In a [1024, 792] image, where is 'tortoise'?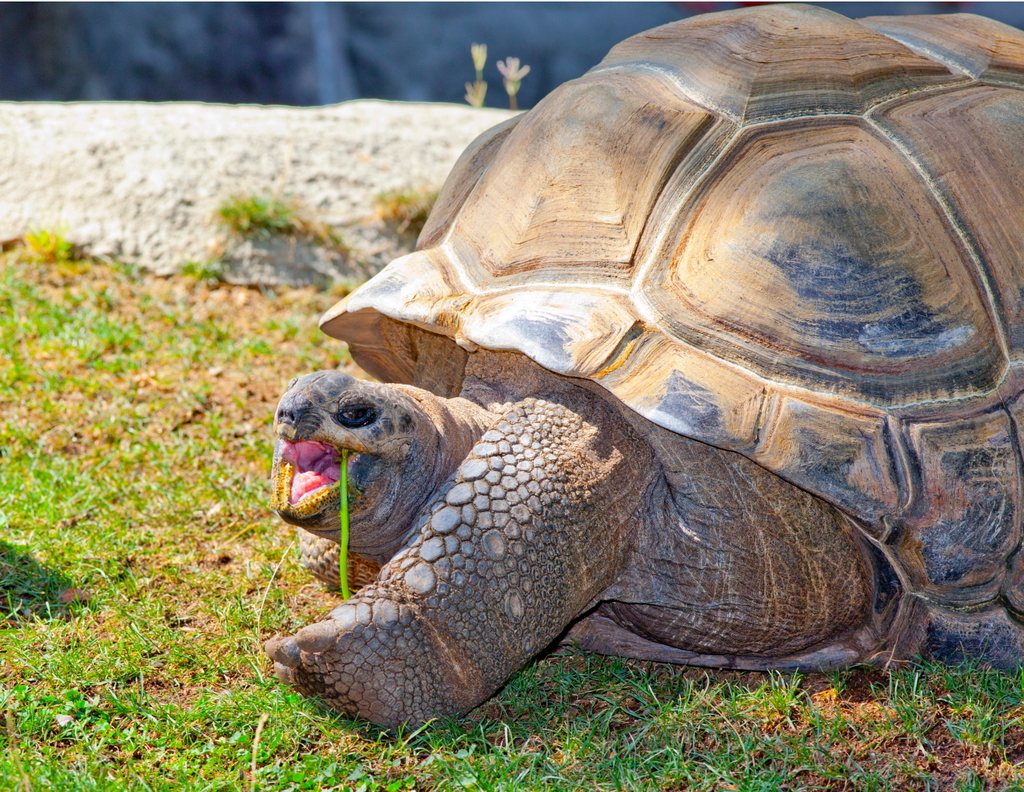
box=[260, 0, 1023, 745].
